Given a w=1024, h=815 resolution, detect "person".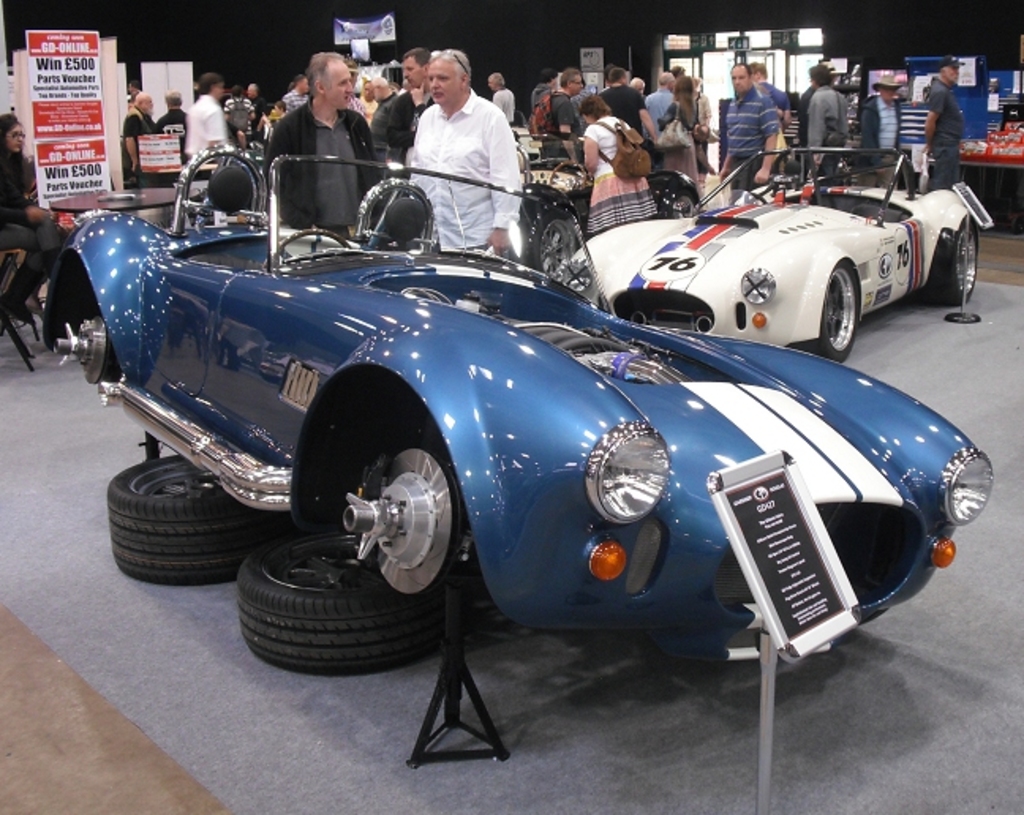
[487,69,518,128].
